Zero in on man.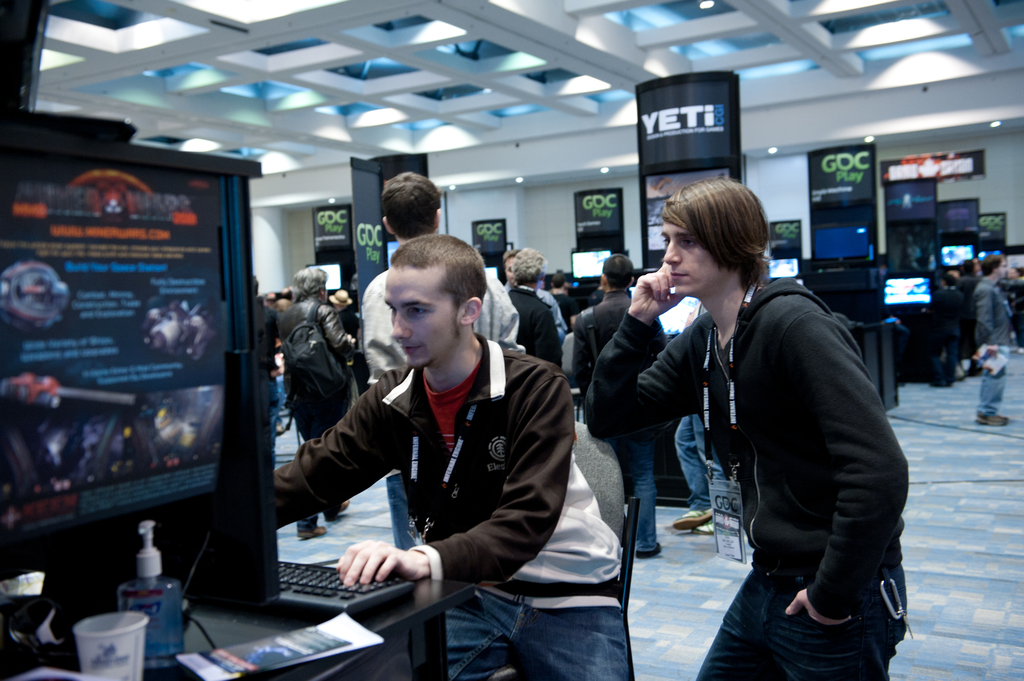
Zeroed in: 1009, 266, 1023, 351.
